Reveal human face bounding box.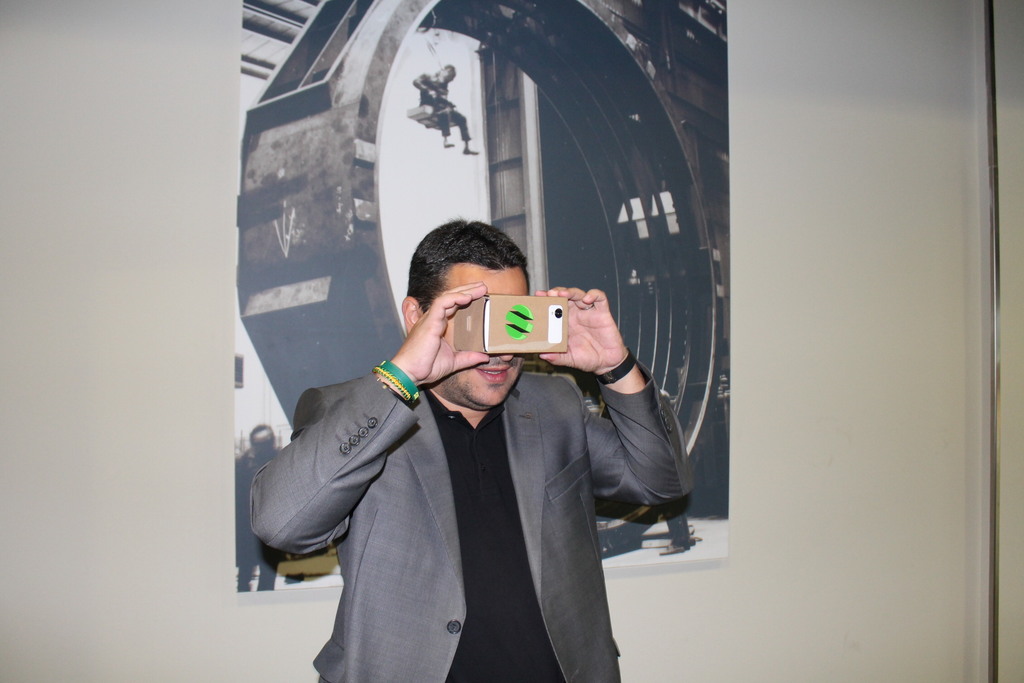
Revealed: <bbox>438, 258, 538, 411</bbox>.
